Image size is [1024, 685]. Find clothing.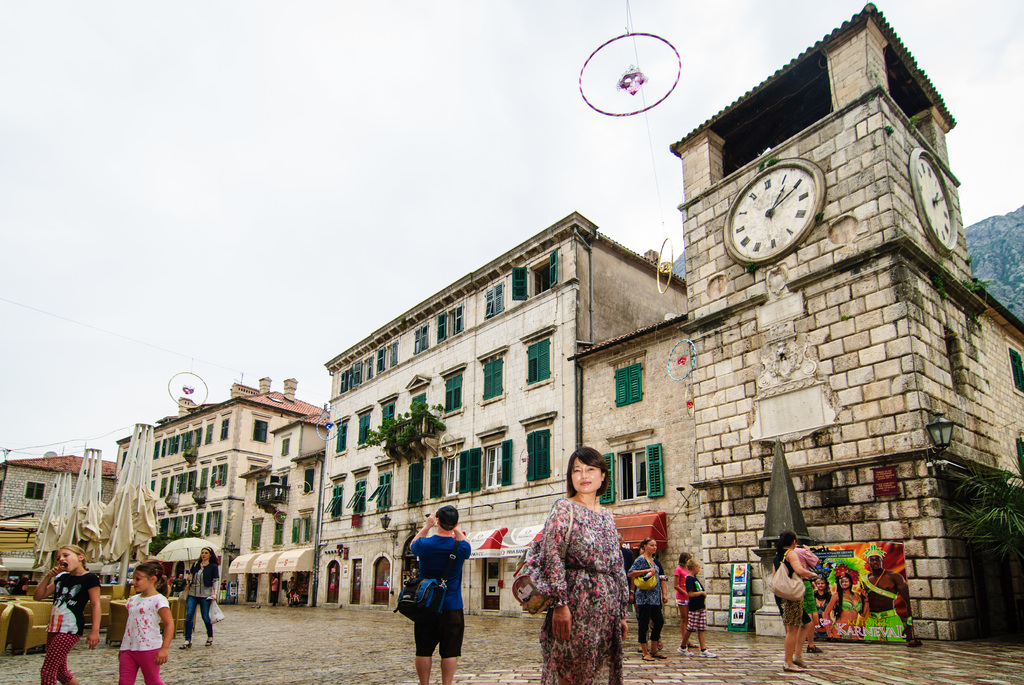
x1=627 y1=558 x2=664 y2=644.
